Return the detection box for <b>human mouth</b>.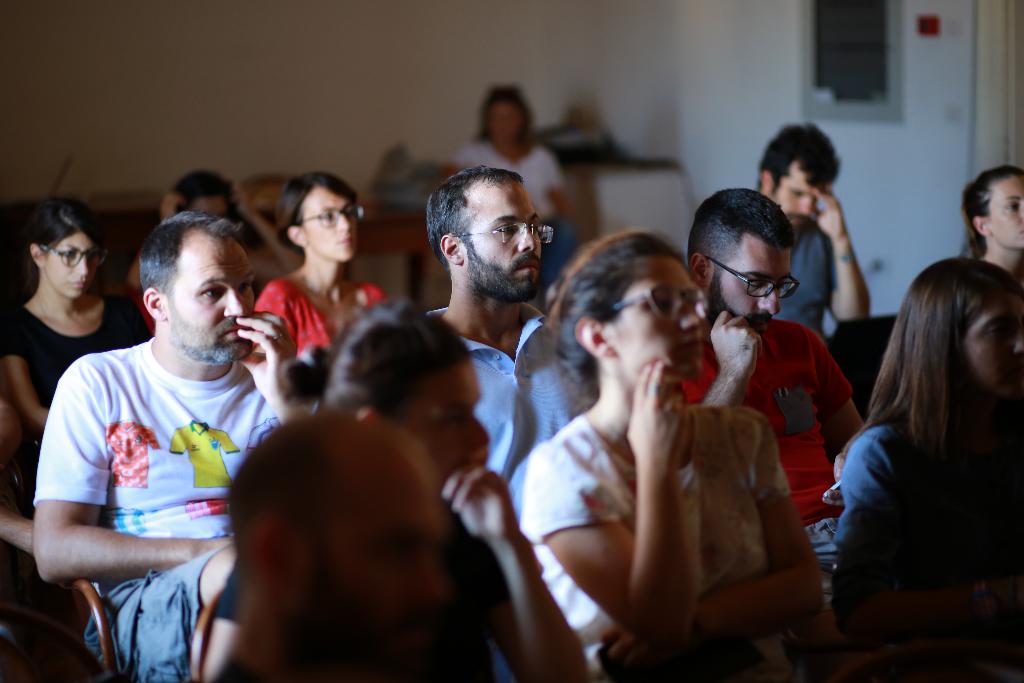
select_region(676, 335, 701, 350).
